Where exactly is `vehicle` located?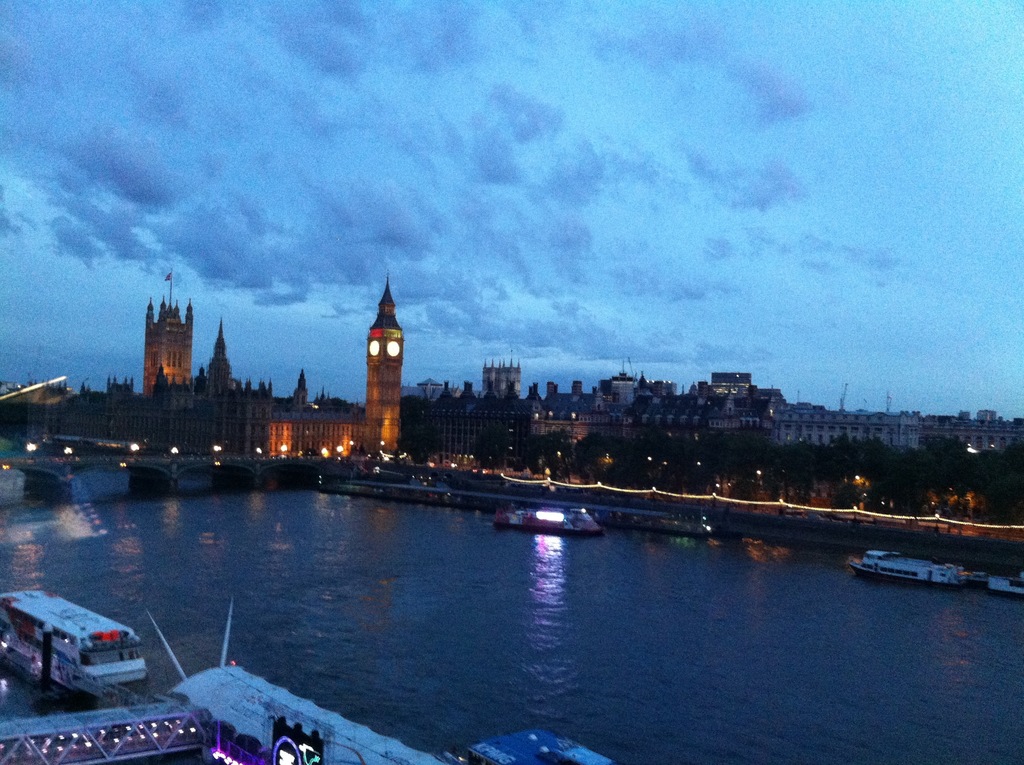
Its bounding box is (0, 587, 148, 693).
